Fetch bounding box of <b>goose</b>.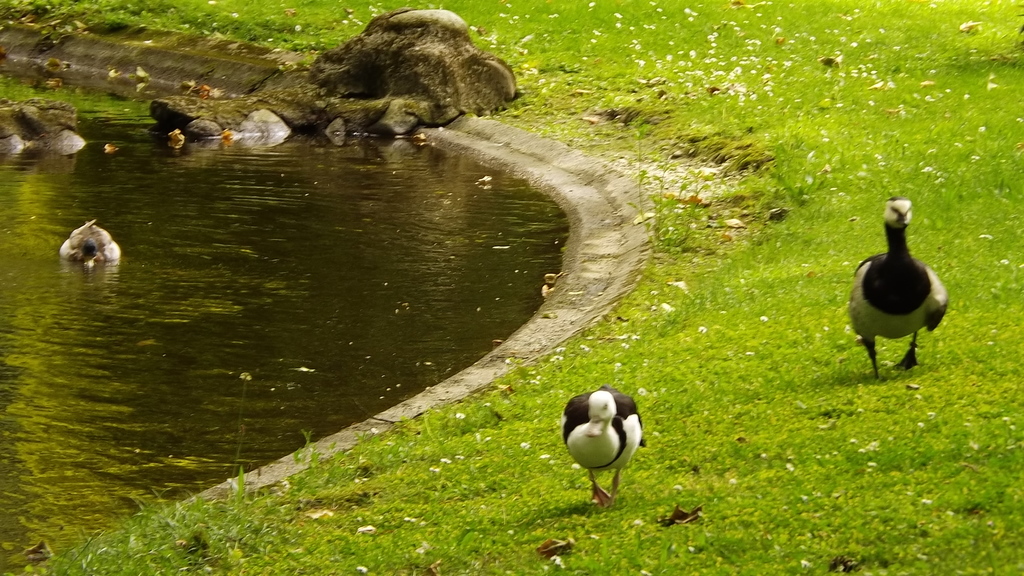
Bbox: select_region(845, 189, 948, 381).
